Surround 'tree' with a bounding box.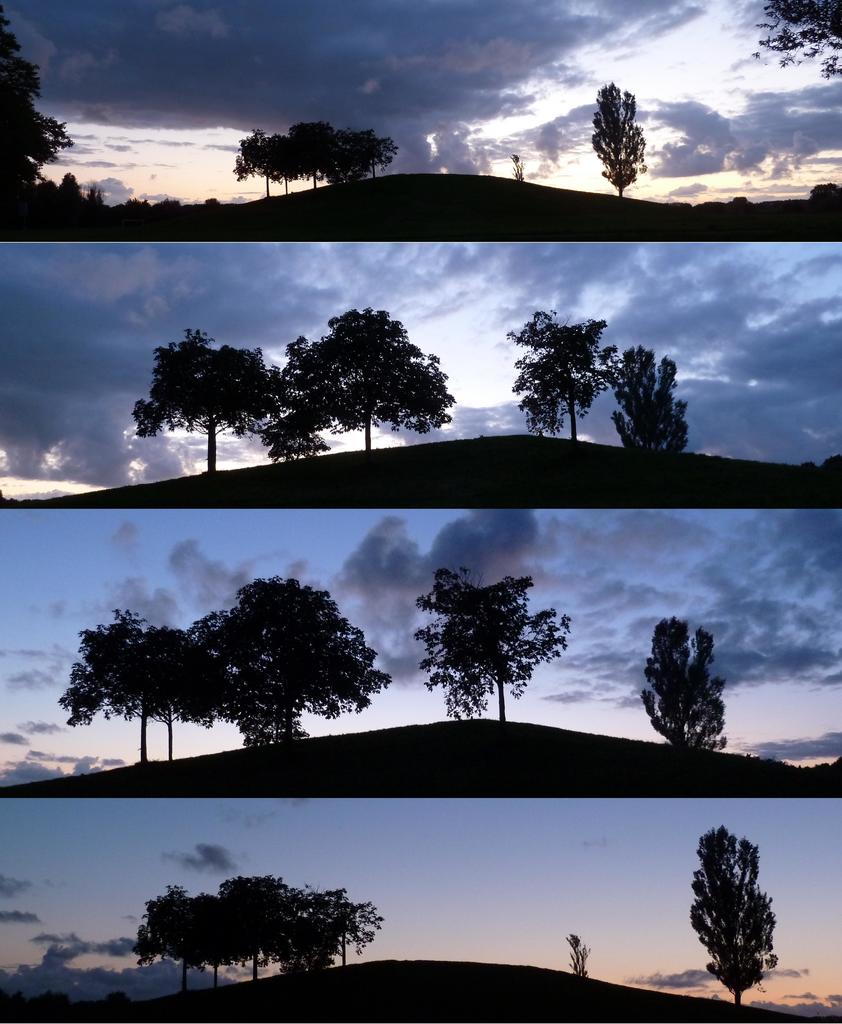
<bbox>62, 573, 390, 767</bbox>.
